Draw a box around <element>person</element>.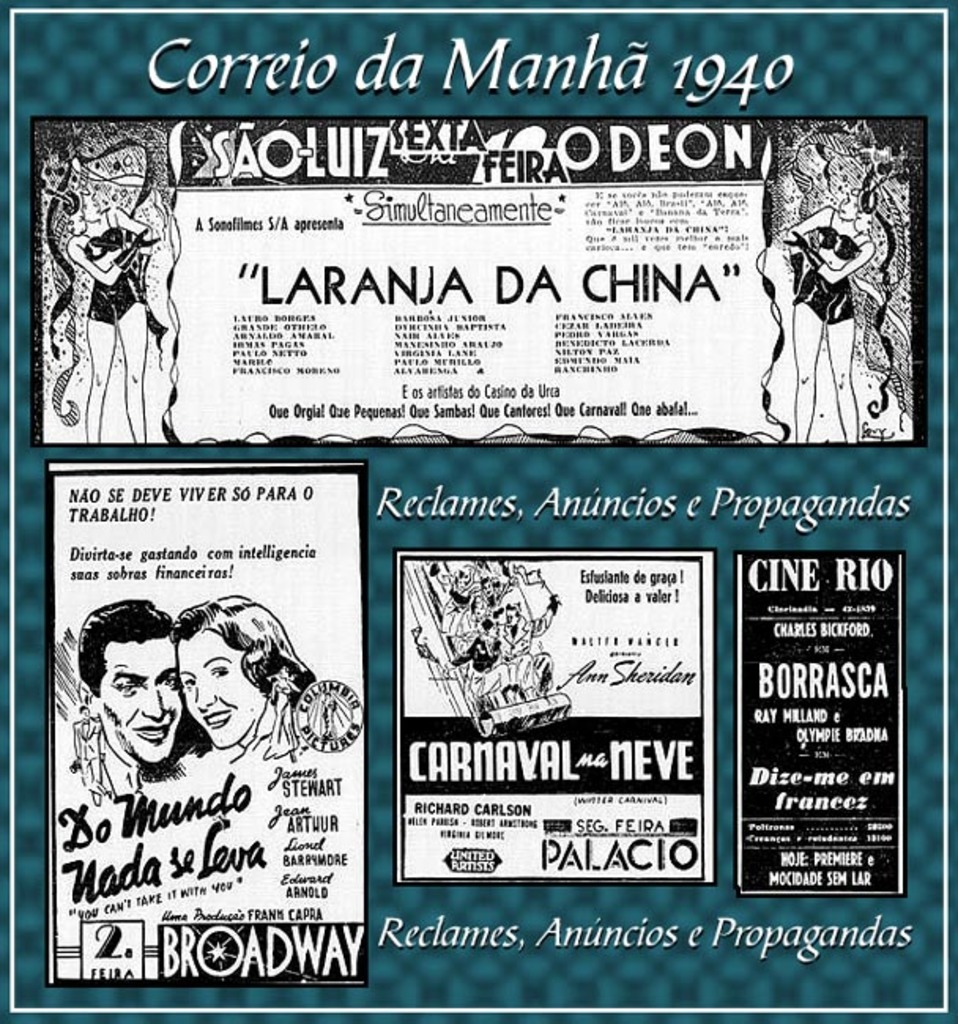
69,597,194,794.
